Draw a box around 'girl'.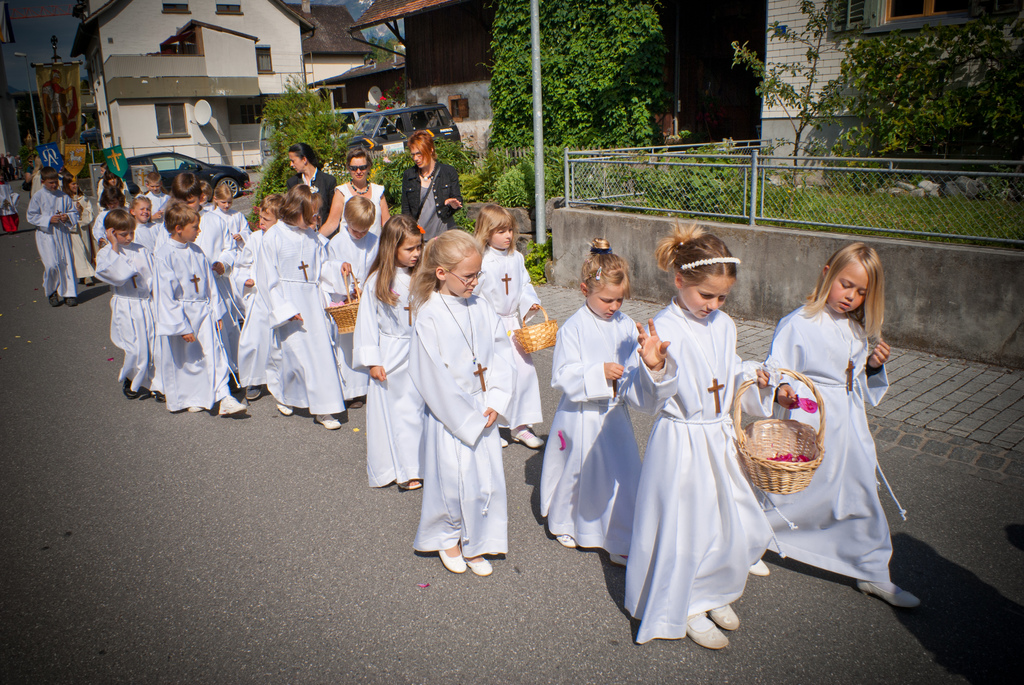
(746, 233, 920, 608).
